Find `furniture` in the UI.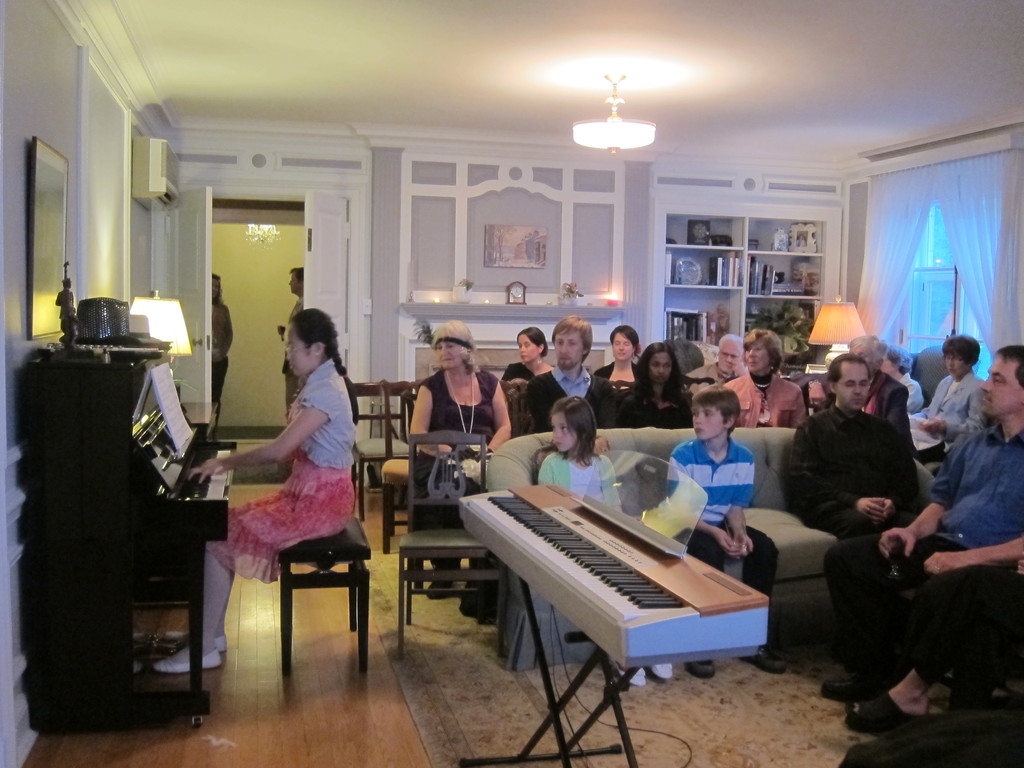
UI element at (377, 379, 426, 554).
